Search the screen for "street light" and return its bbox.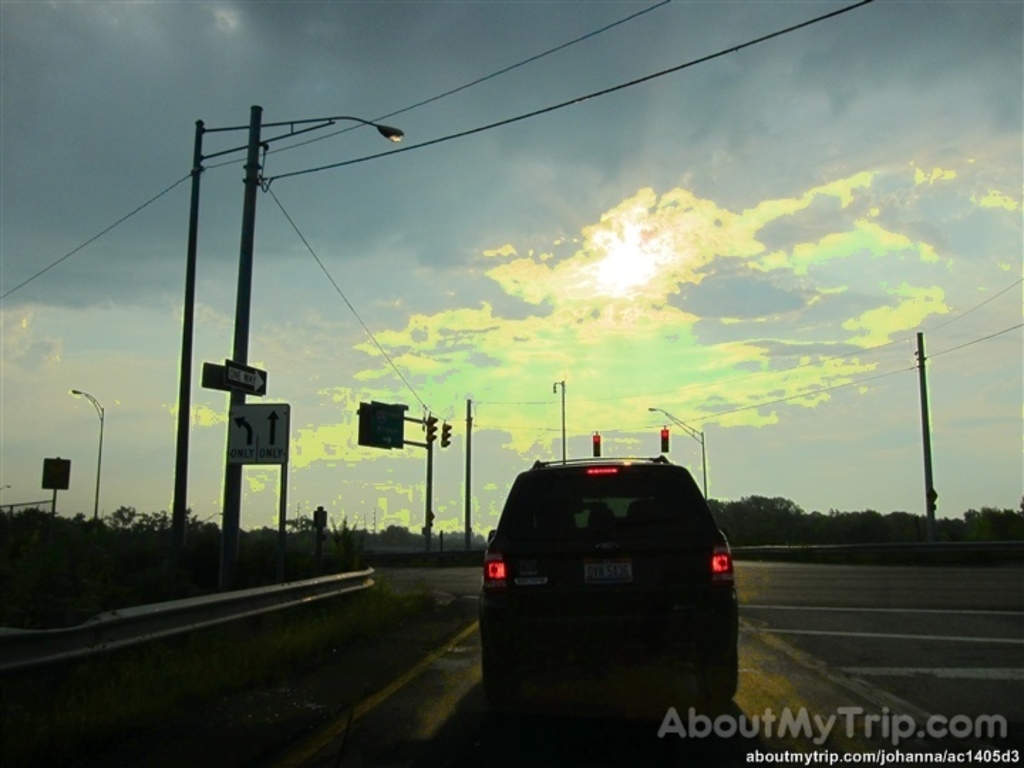
Found: <region>132, 88, 430, 596</region>.
